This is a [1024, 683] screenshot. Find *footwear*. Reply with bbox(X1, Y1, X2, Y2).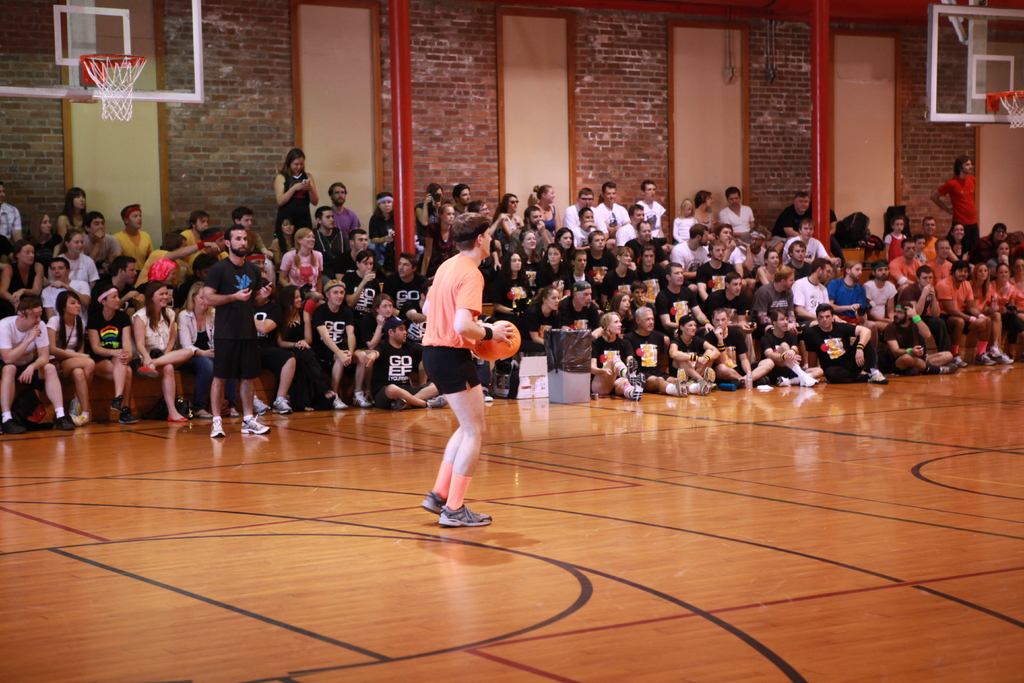
bbox(271, 399, 298, 413).
